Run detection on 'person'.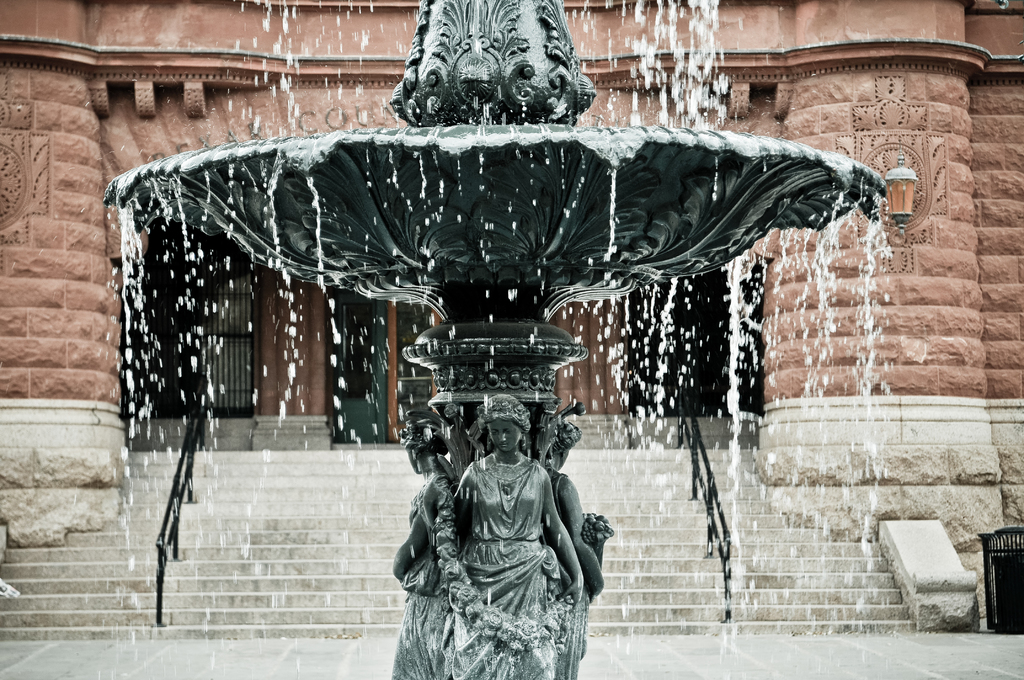
Result: bbox=(544, 408, 607, 600).
